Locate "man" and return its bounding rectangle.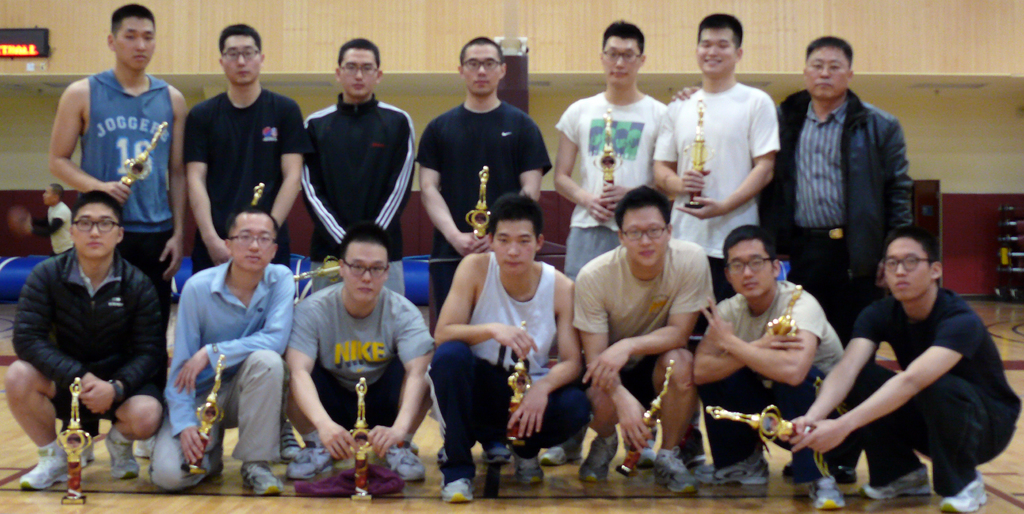
rect(652, 12, 783, 472).
